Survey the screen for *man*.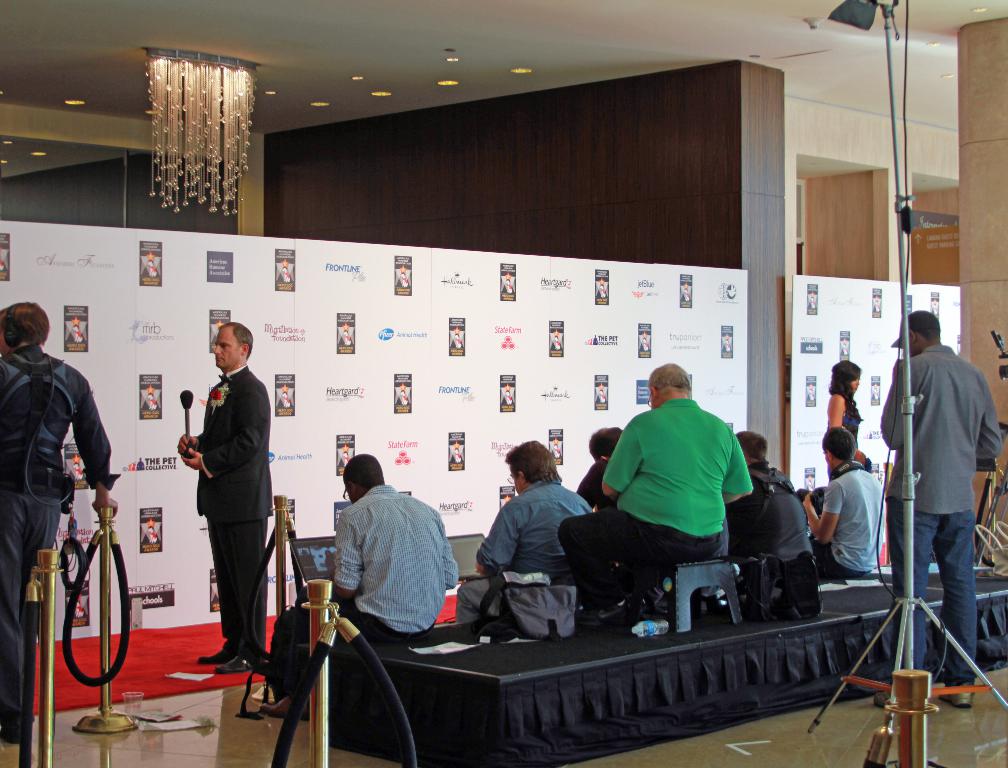
Survey found: l=173, t=321, r=269, b=677.
